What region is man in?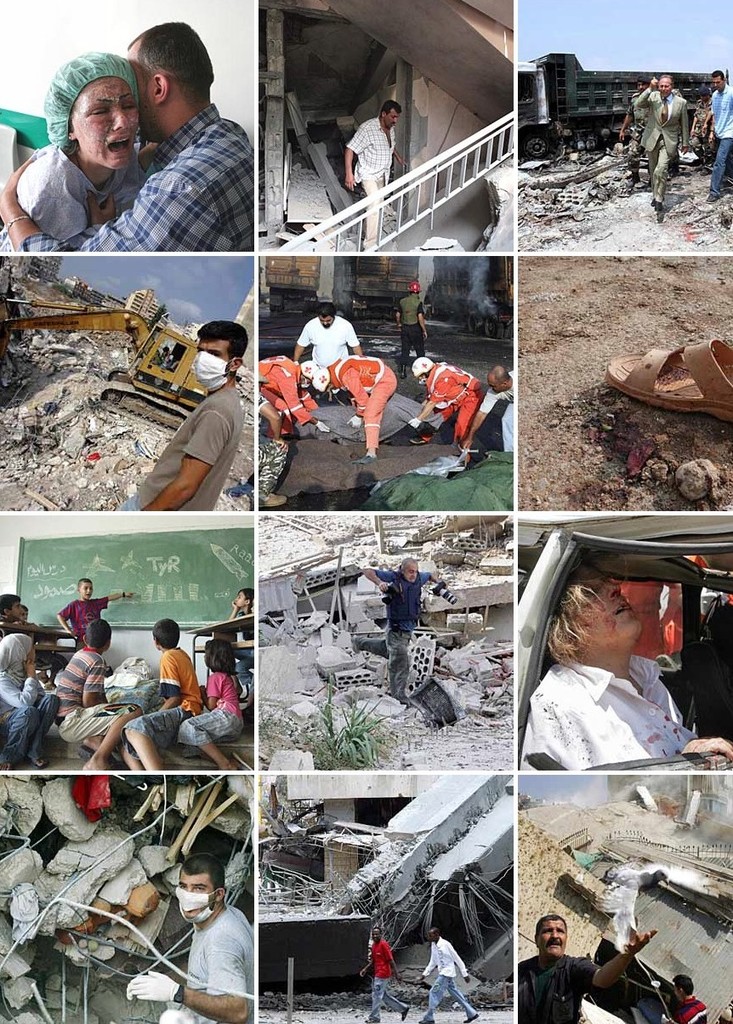
119, 321, 247, 511.
